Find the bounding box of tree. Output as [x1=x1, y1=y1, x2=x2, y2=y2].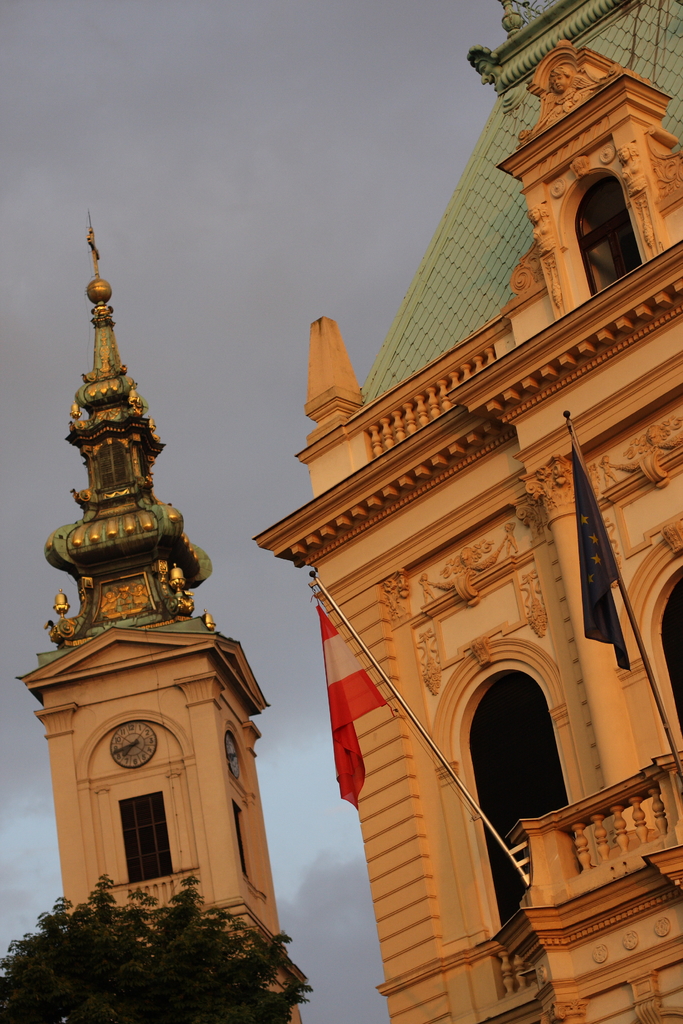
[x1=0, y1=857, x2=305, y2=1023].
